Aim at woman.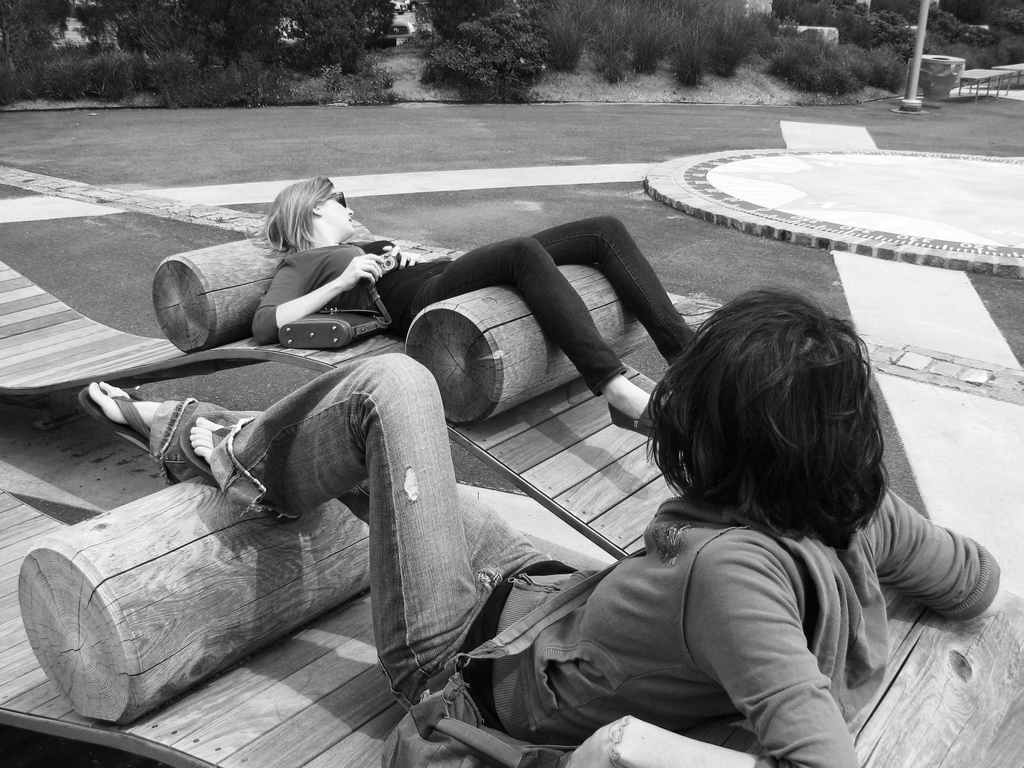
Aimed at pyautogui.locateOnScreen(70, 278, 1005, 764).
